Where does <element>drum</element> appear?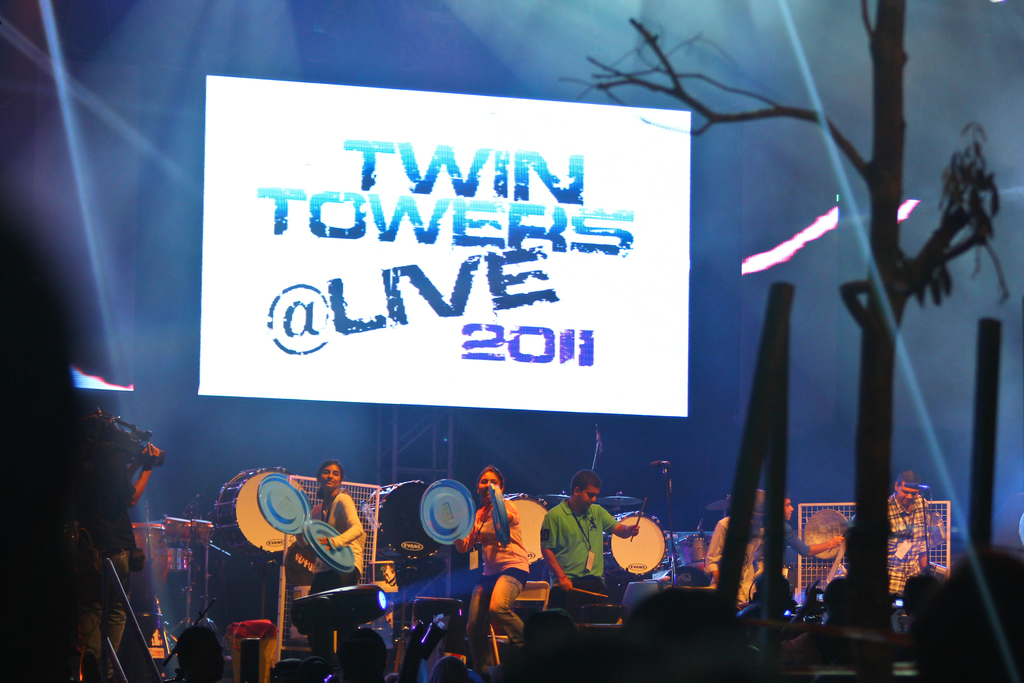
Appears at locate(675, 534, 710, 568).
